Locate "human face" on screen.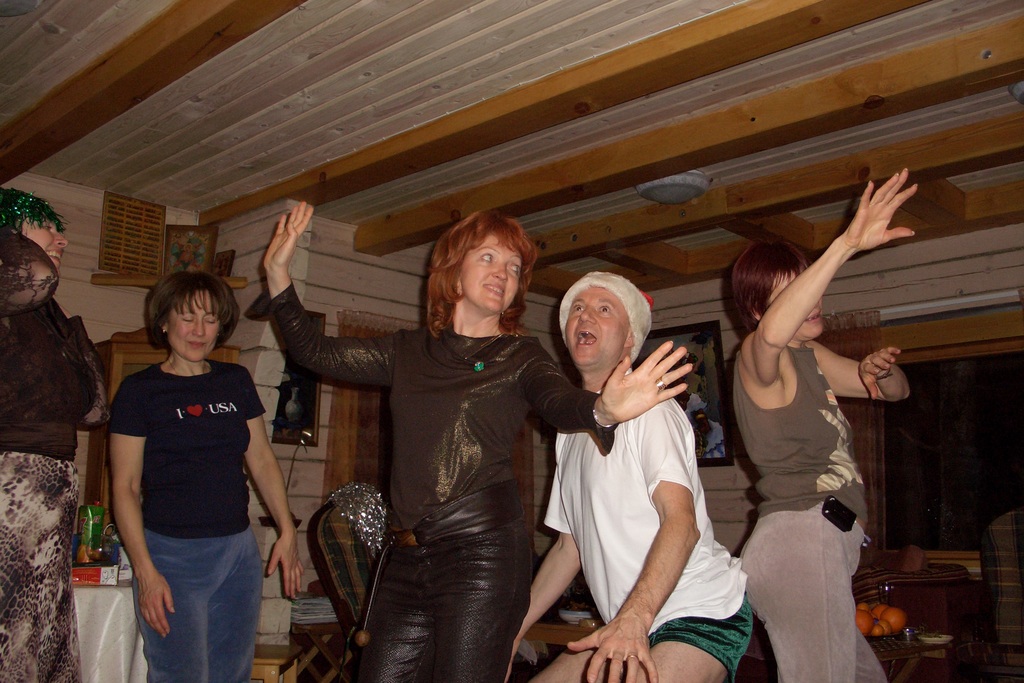
On screen at {"left": 769, "top": 270, "right": 822, "bottom": 340}.
